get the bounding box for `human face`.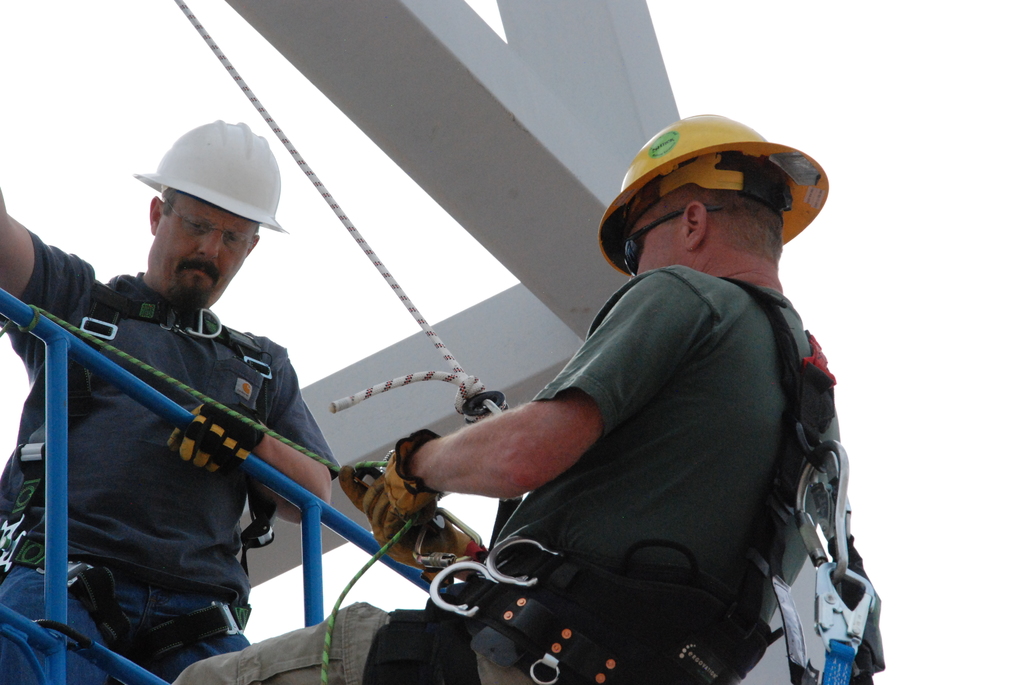
<region>148, 191, 264, 316</region>.
